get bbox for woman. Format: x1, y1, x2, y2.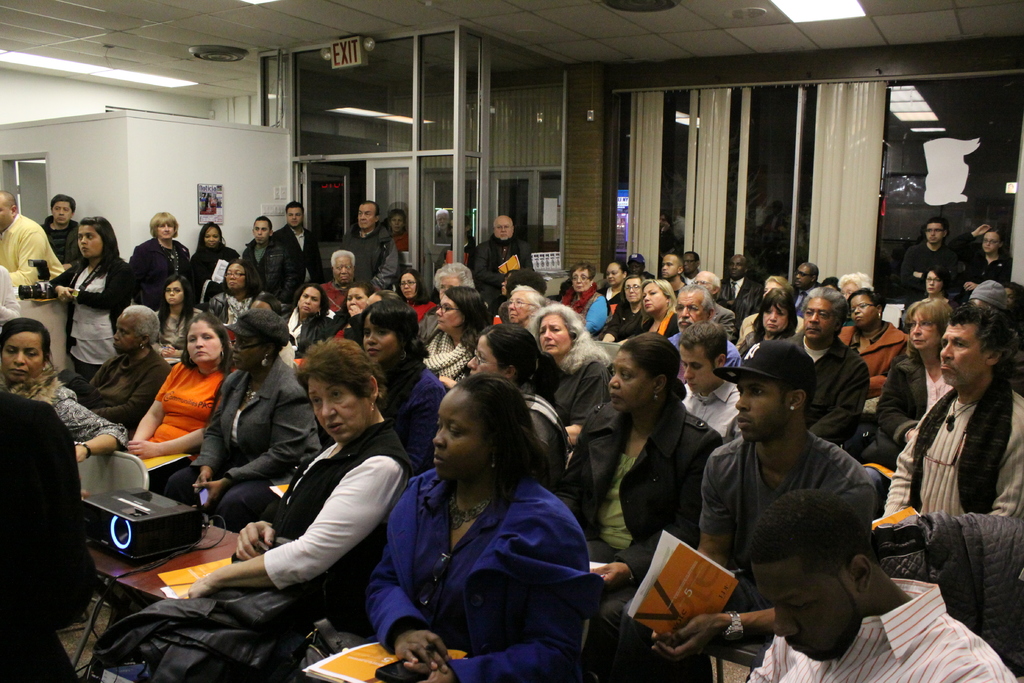
951, 218, 1007, 294.
